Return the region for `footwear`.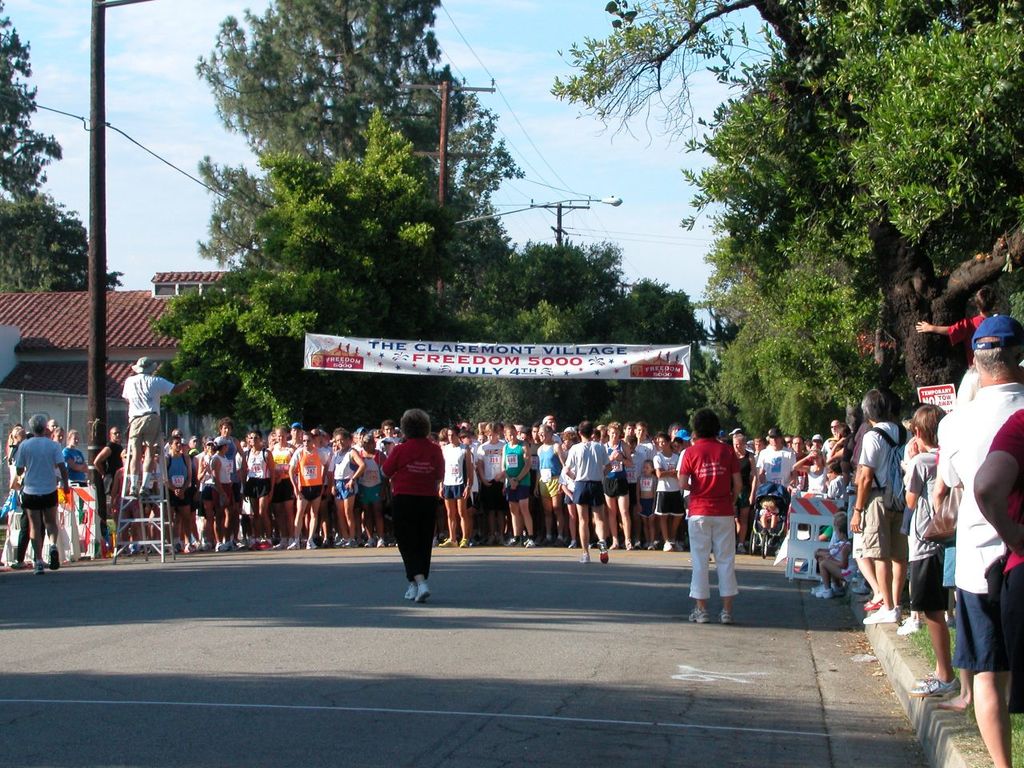
x1=374 y1=534 x2=383 y2=546.
